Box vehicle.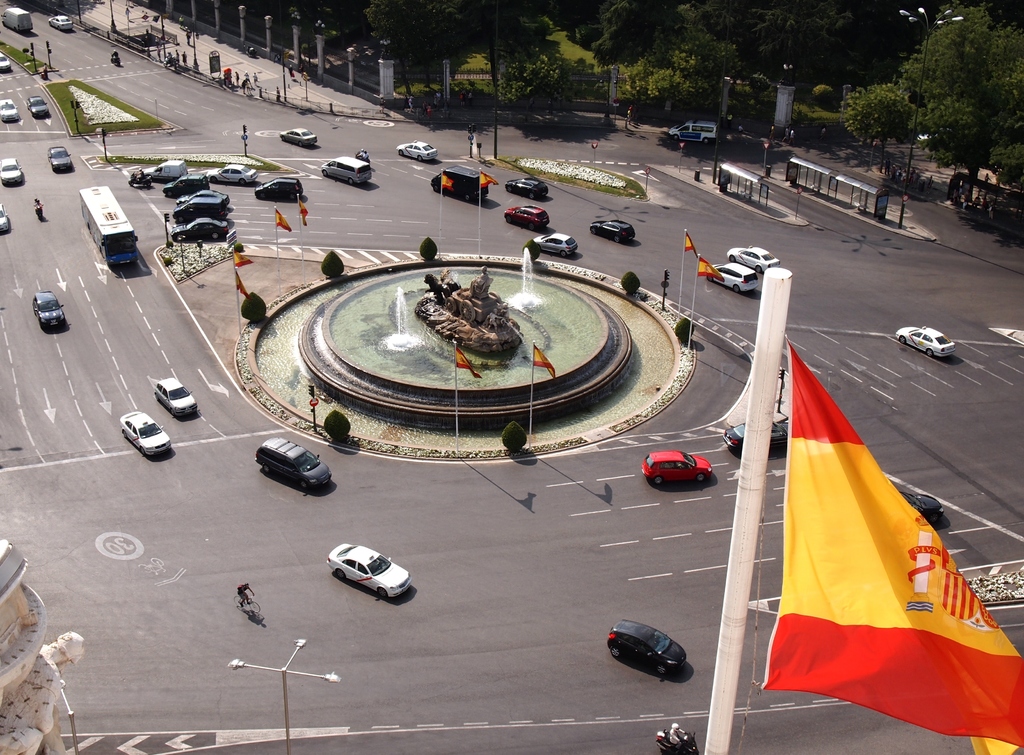
x1=0 y1=99 x2=24 y2=126.
